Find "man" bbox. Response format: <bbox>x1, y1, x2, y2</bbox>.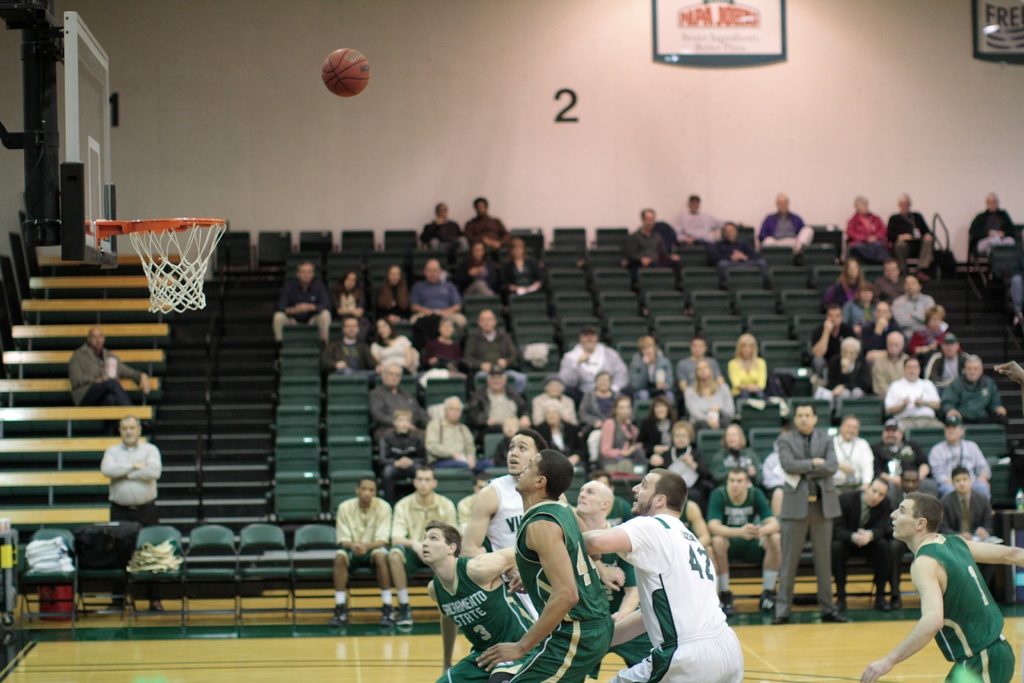
<bbox>854, 482, 1023, 682</bbox>.
